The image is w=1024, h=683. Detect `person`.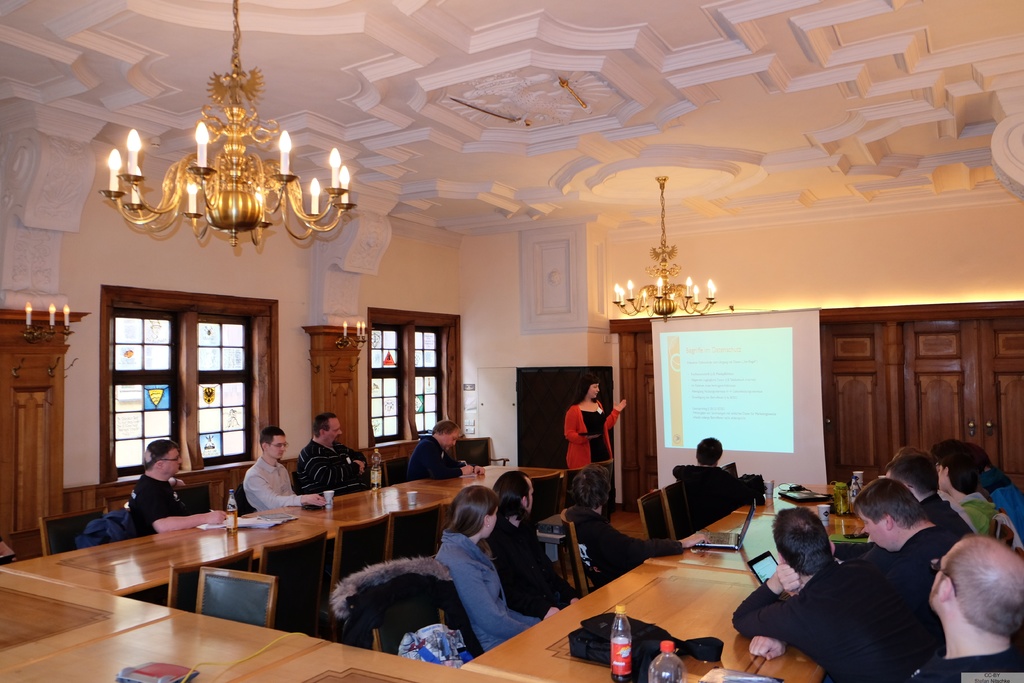
Detection: l=673, t=427, r=753, b=513.
